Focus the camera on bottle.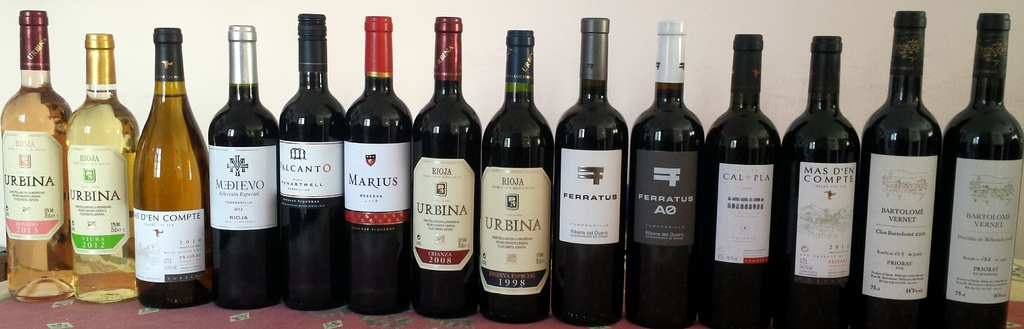
Focus region: {"left": 120, "top": 24, "right": 205, "bottom": 302}.
